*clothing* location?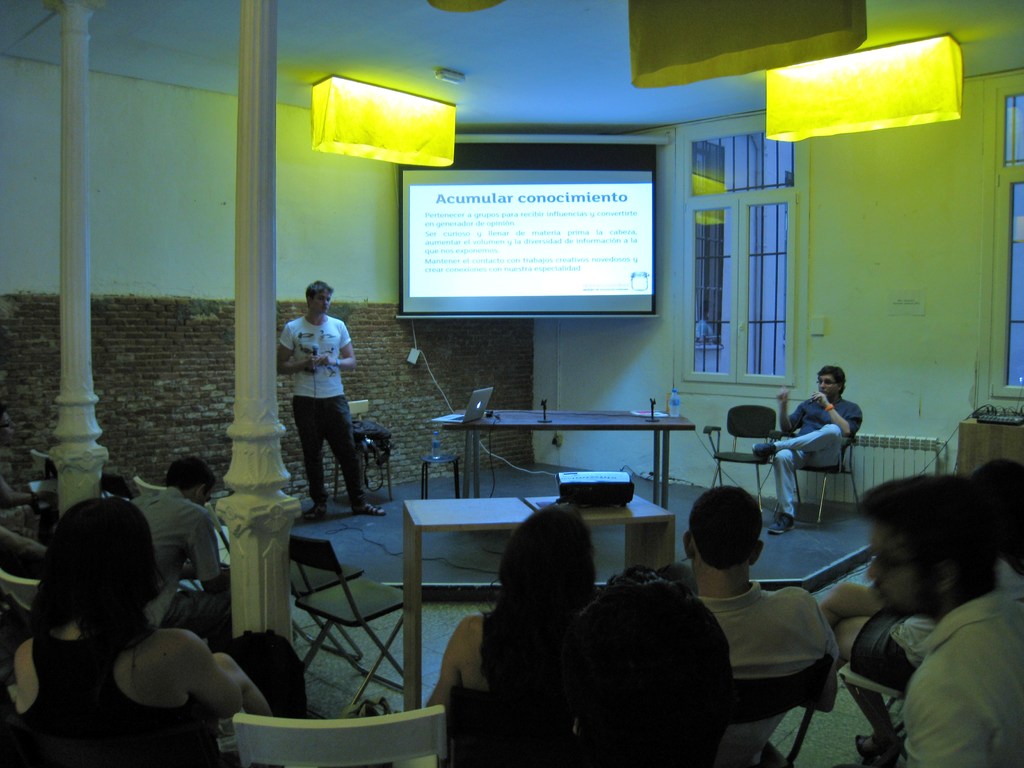
{"left": 19, "top": 633, "right": 221, "bottom": 767}
